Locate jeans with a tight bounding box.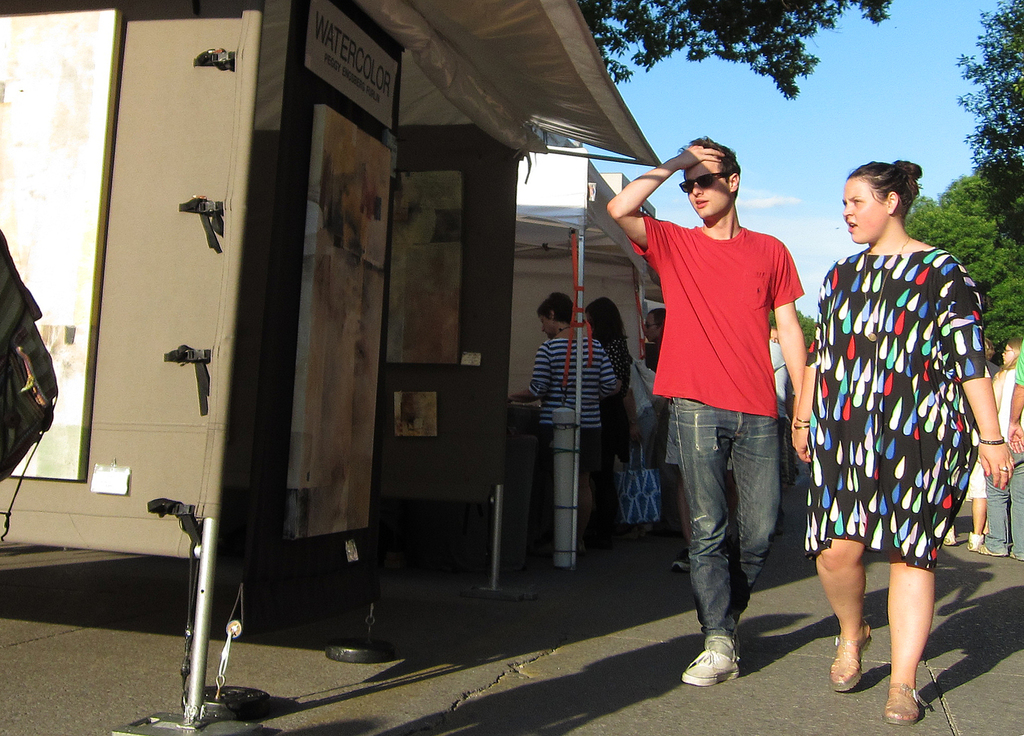
<region>595, 406, 623, 526</region>.
